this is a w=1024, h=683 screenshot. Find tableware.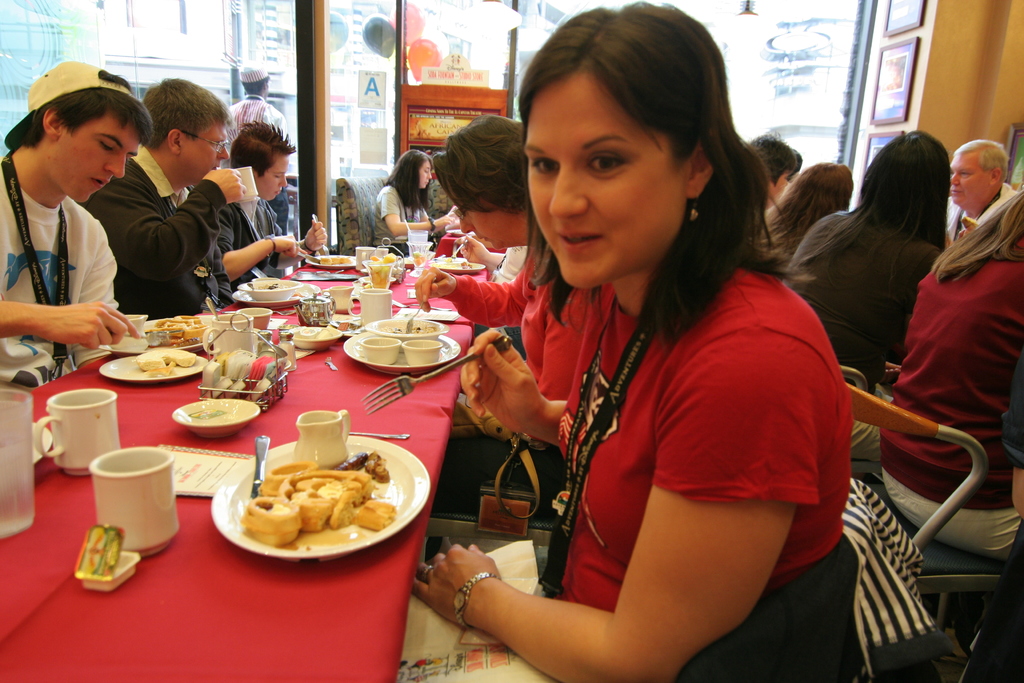
Bounding box: region(310, 214, 329, 258).
